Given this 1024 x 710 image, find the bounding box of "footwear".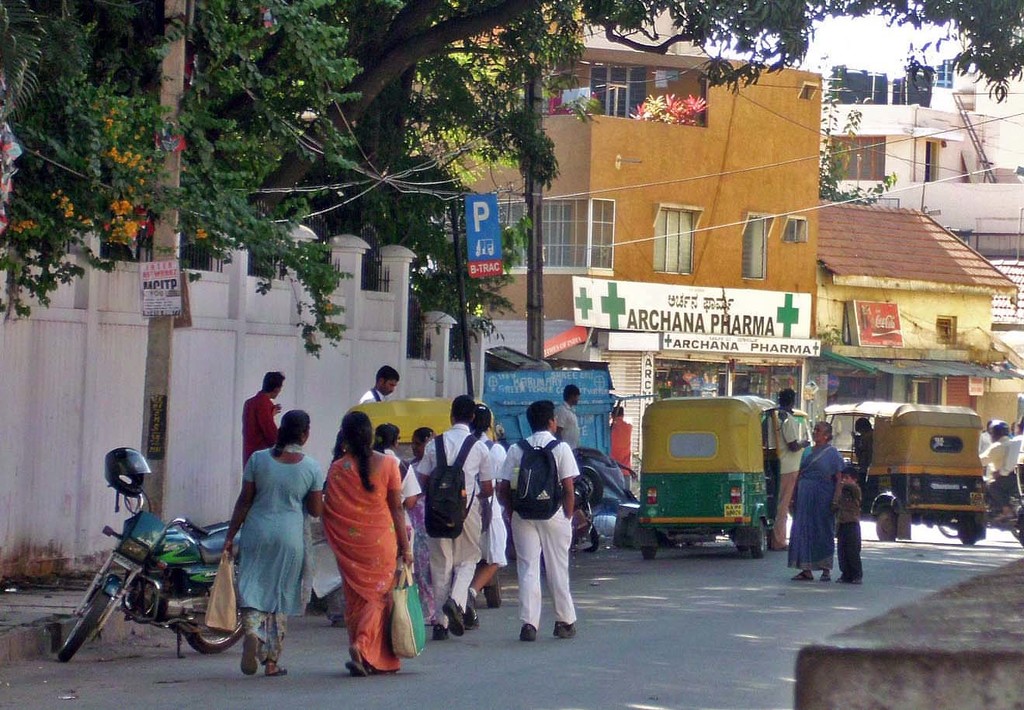
BBox(846, 571, 862, 580).
